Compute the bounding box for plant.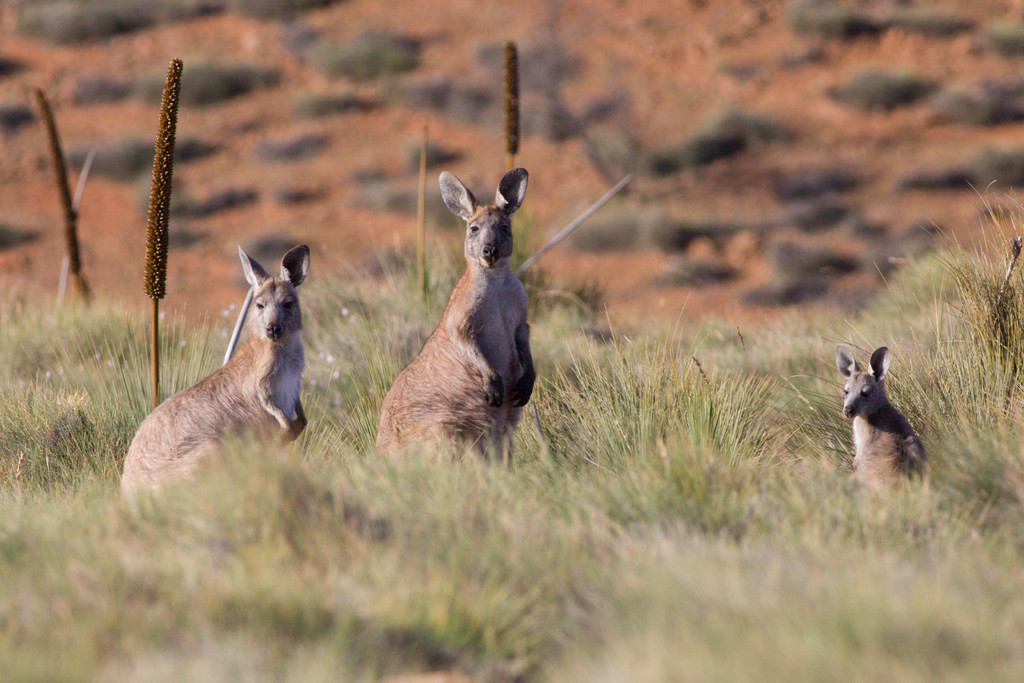
[x1=779, y1=0, x2=881, y2=37].
